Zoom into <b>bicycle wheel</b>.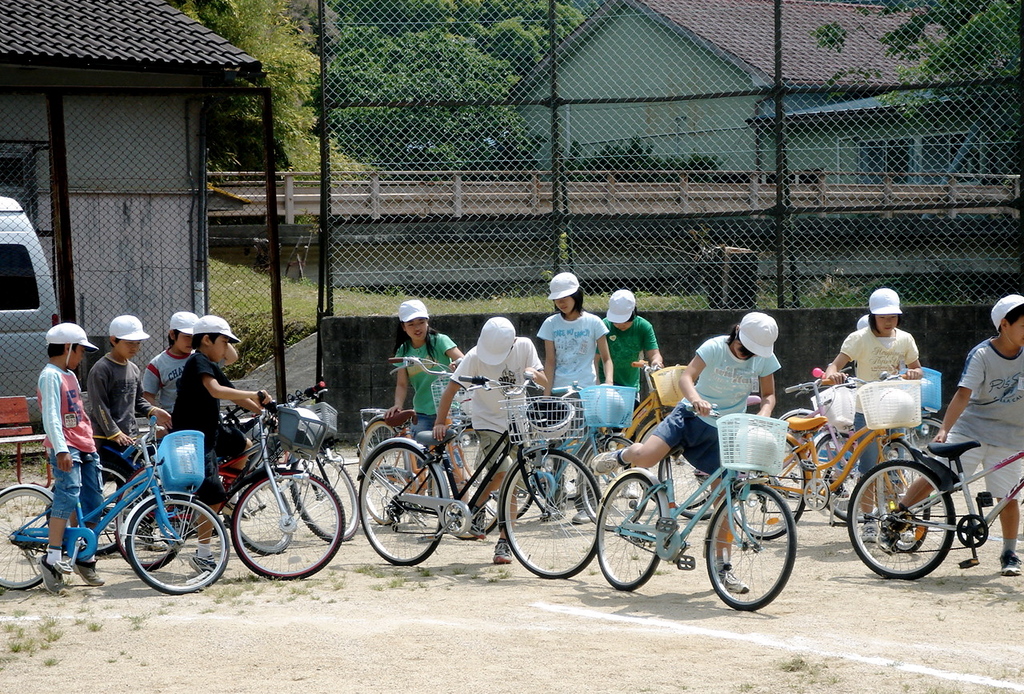
Zoom target: (x1=358, y1=438, x2=446, y2=565).
